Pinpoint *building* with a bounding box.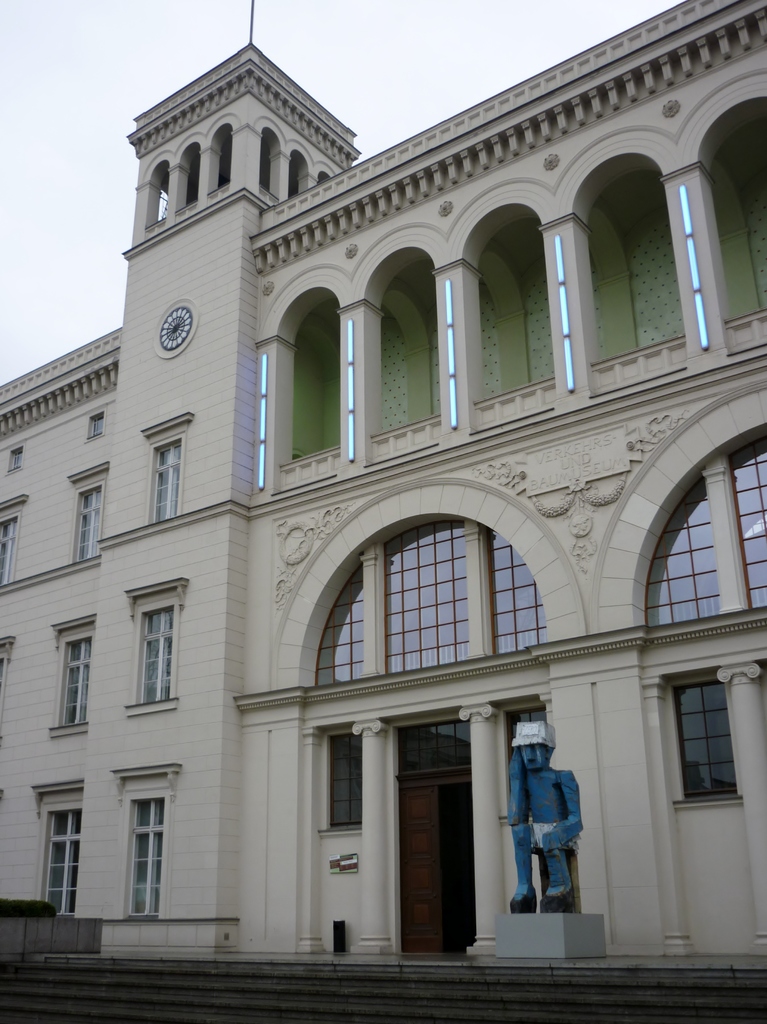
box=[0, 0, 766, 973].
